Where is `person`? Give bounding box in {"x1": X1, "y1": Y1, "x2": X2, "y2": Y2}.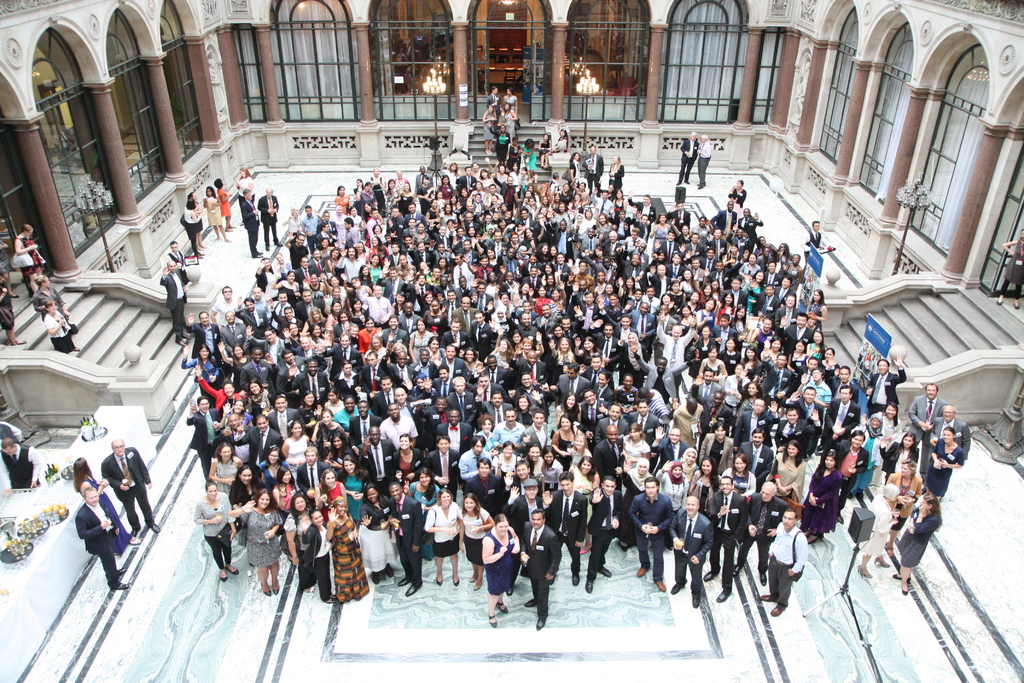
{"x1": 871, "y1": 403, "x2": 902, "y2": 465}.
